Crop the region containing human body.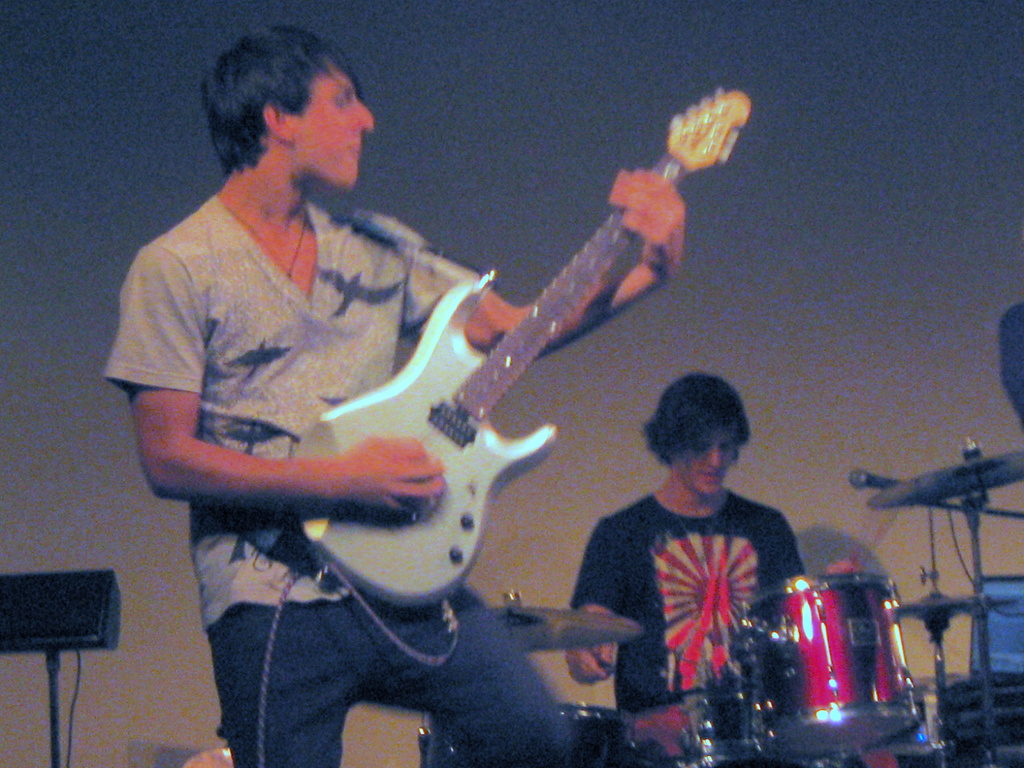
Crop region: bbox(567, 480, 826, 759).
